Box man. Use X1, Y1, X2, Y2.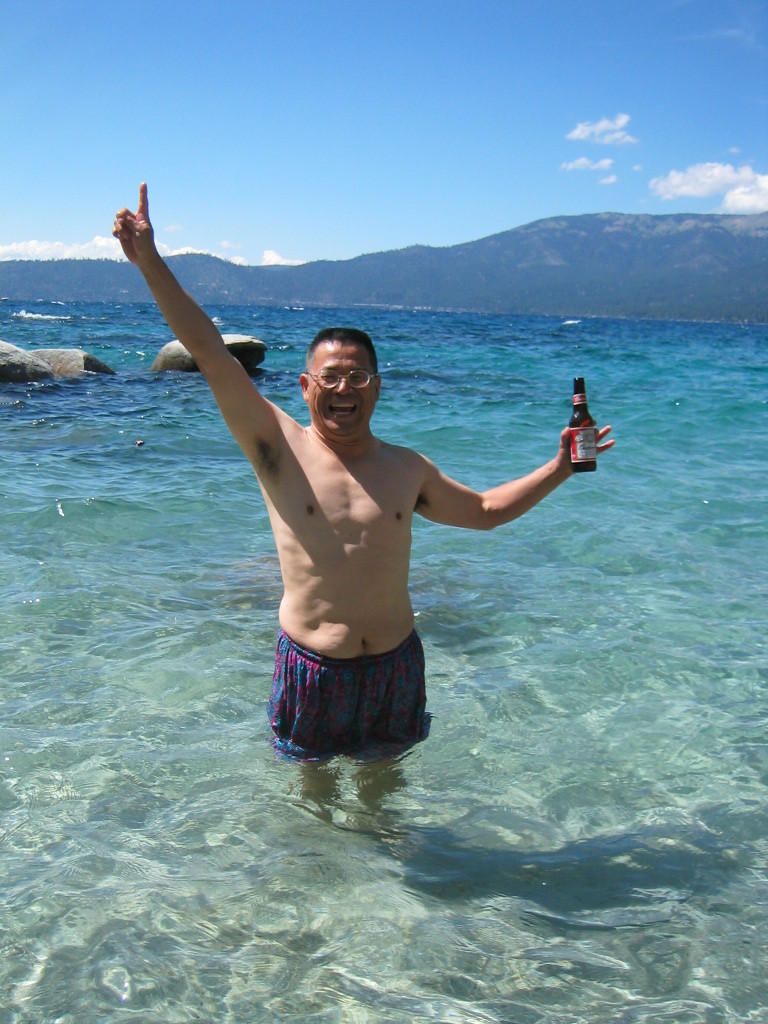
110, 178, 615, 761.
